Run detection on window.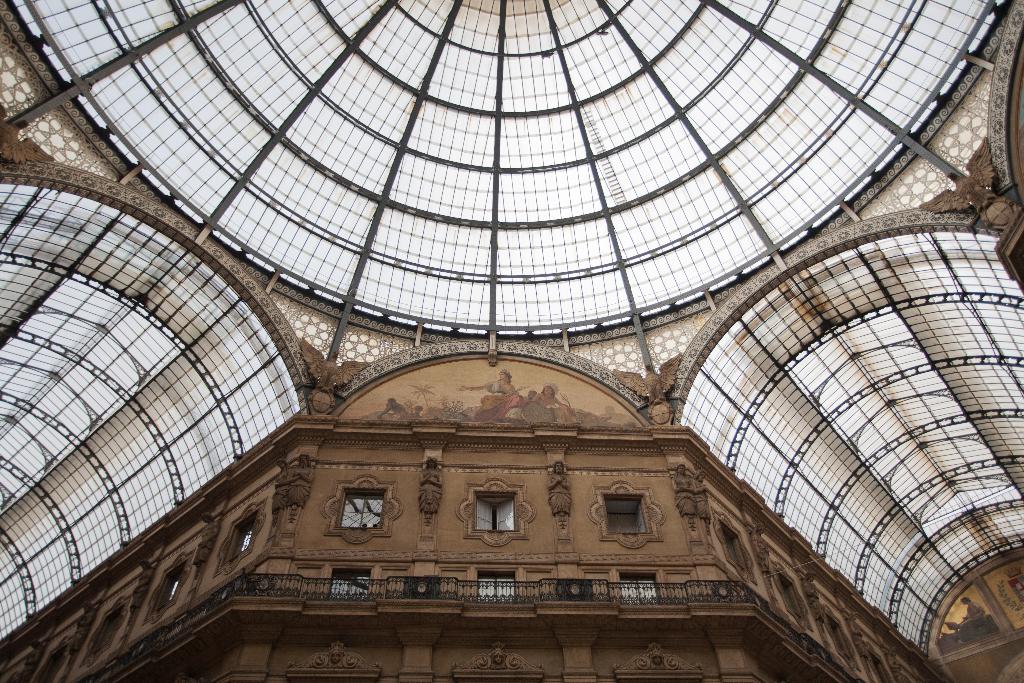
Result: box=[330, 564, 371, 599].
